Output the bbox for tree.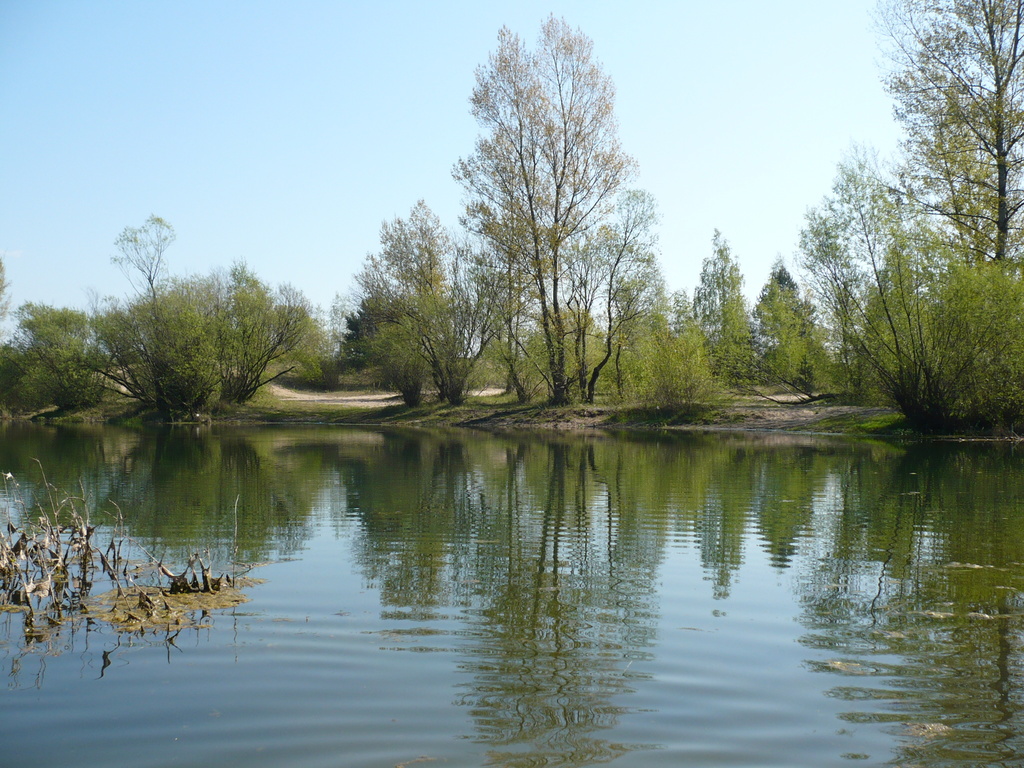
<bbox>221, 257, 337, 395</bbox>.
